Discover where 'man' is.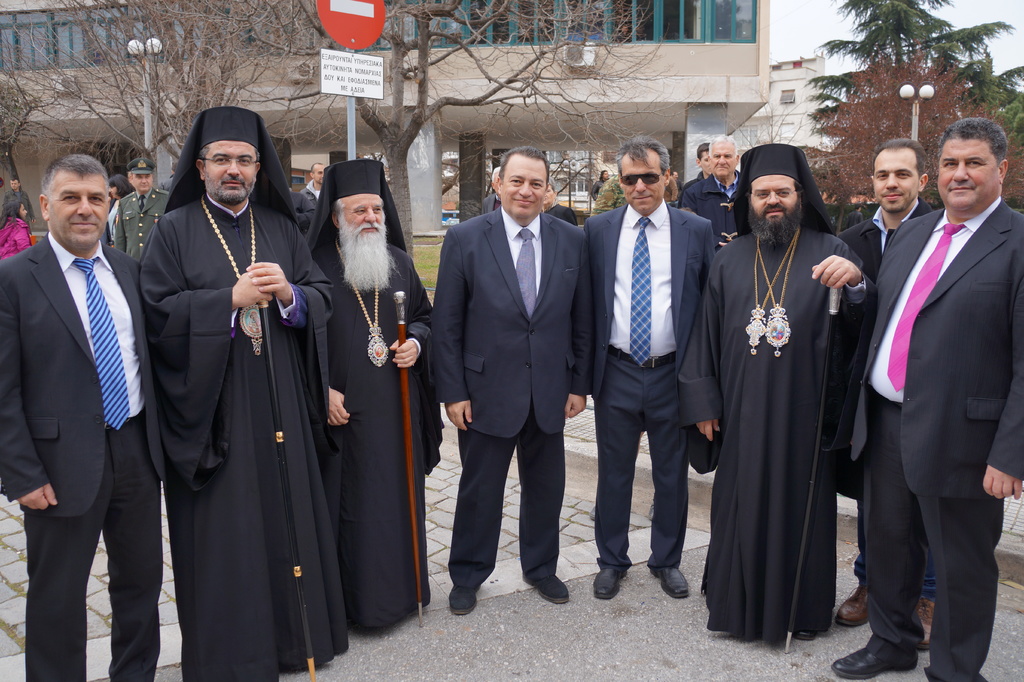
Discovered at <bbox>540, 176, 578, 226</bbox>.
